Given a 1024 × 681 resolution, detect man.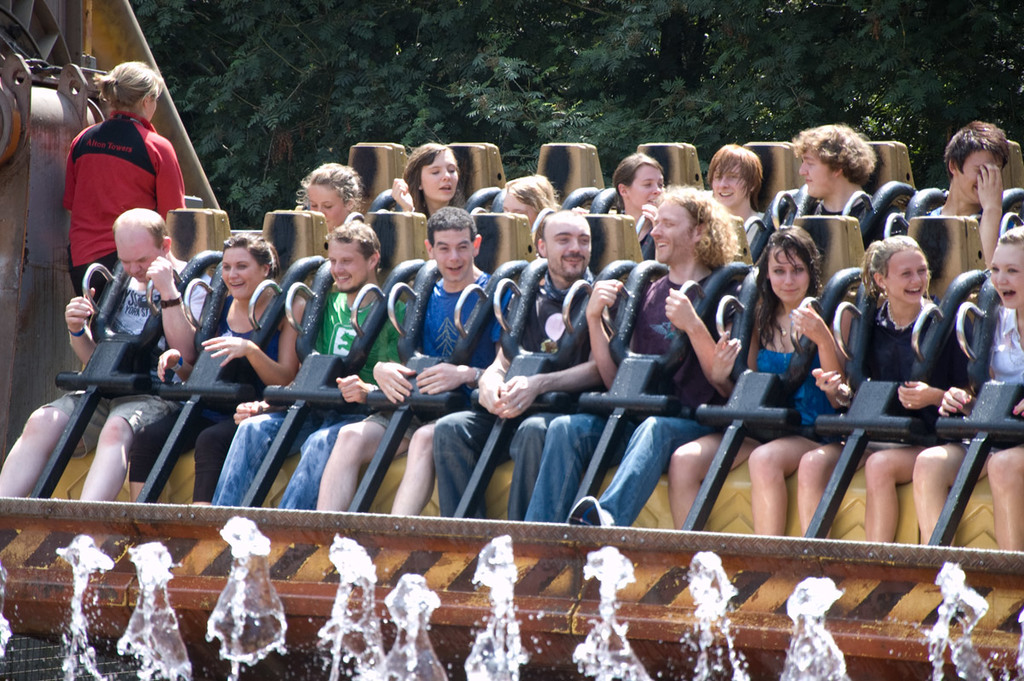
BBox(211, 218, 410, 509).
